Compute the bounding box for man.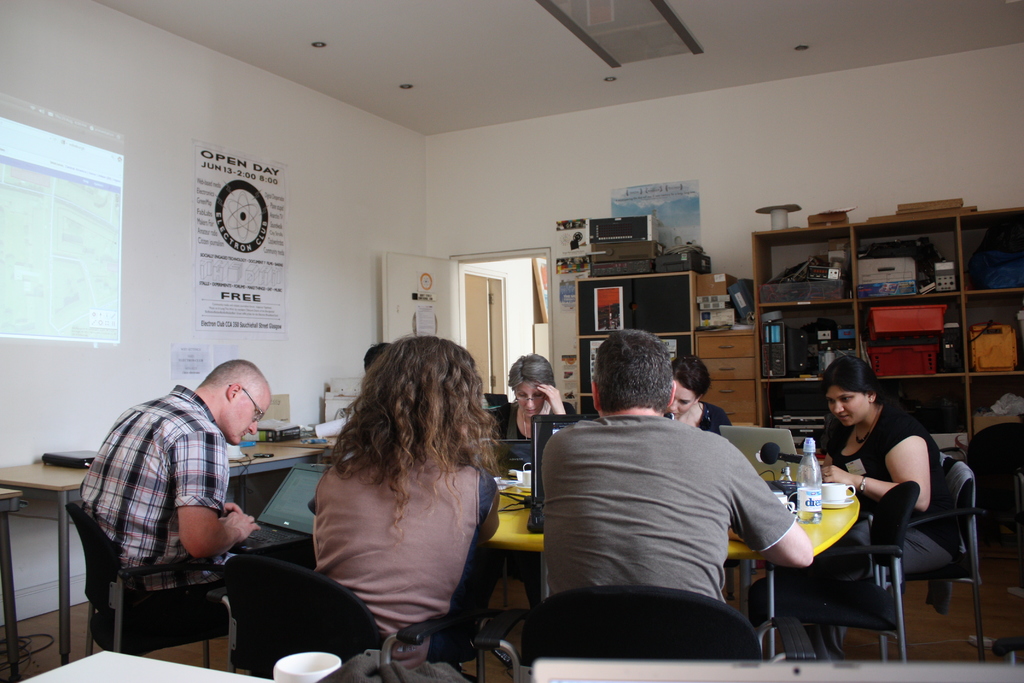
box=[76, 354, 268, 655].
